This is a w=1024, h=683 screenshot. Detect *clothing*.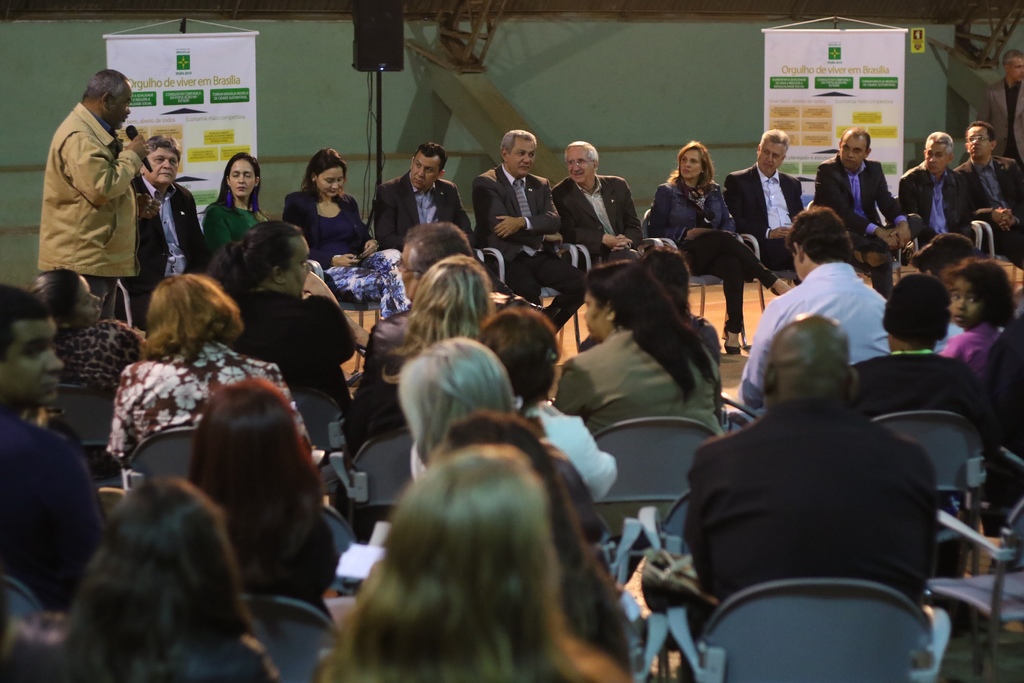
x1=550, y1=171, x2=655, y2=261.
